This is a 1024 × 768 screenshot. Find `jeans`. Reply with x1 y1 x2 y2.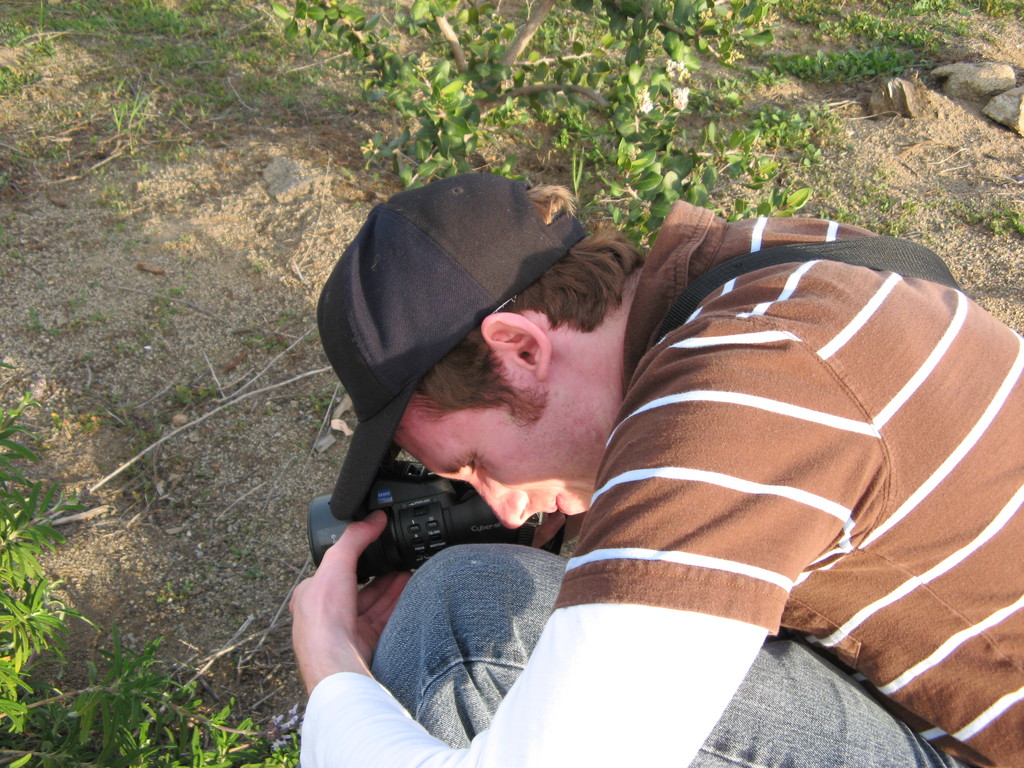
365 523 978 767.
